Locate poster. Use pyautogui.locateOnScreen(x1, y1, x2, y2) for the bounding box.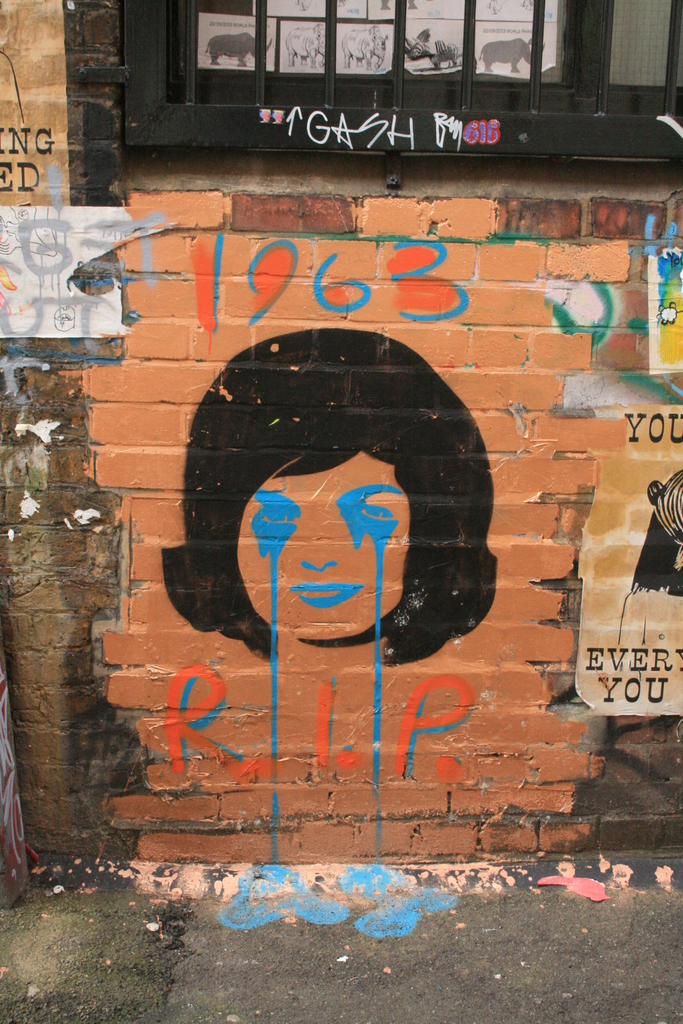
pyautogui.locateOnScreen(0, 204, 136, 337).
